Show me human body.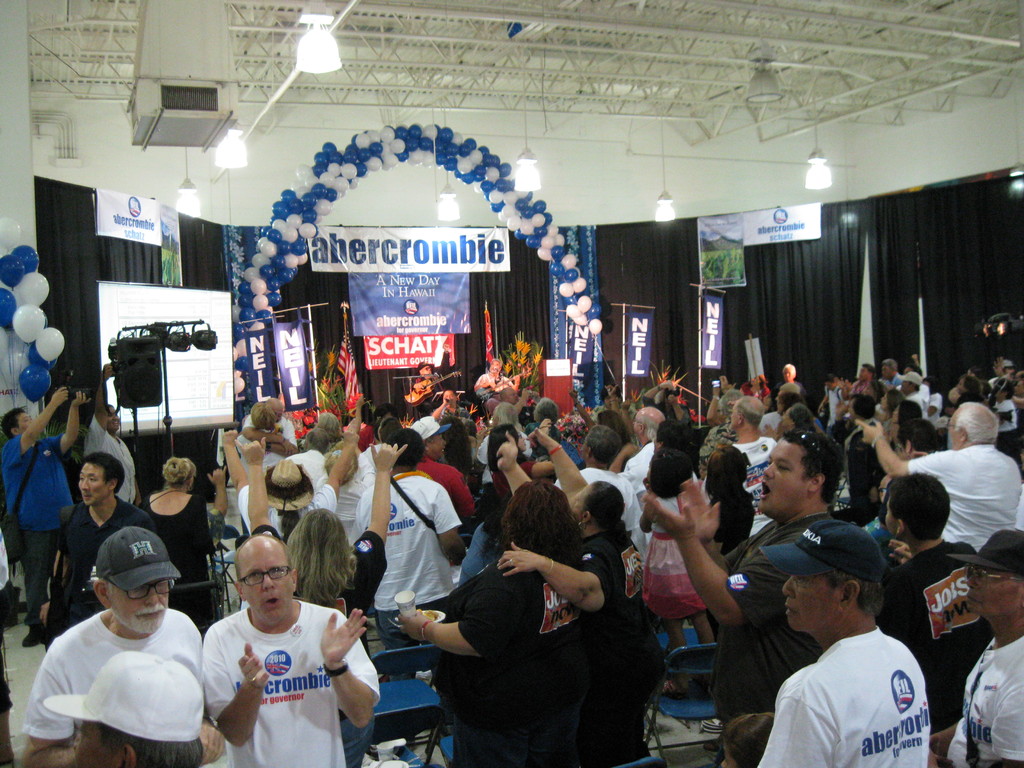
human body is here: <region>82, 358, 141, 511</region>.
